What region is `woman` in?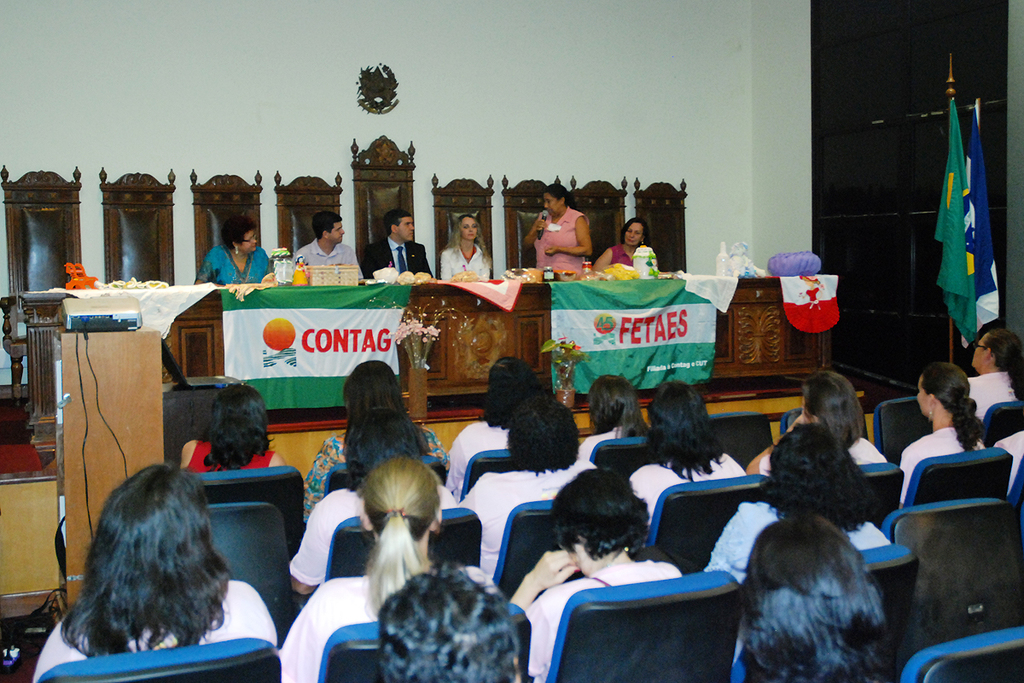
left=452, top=393, right=590, bottom=583.
